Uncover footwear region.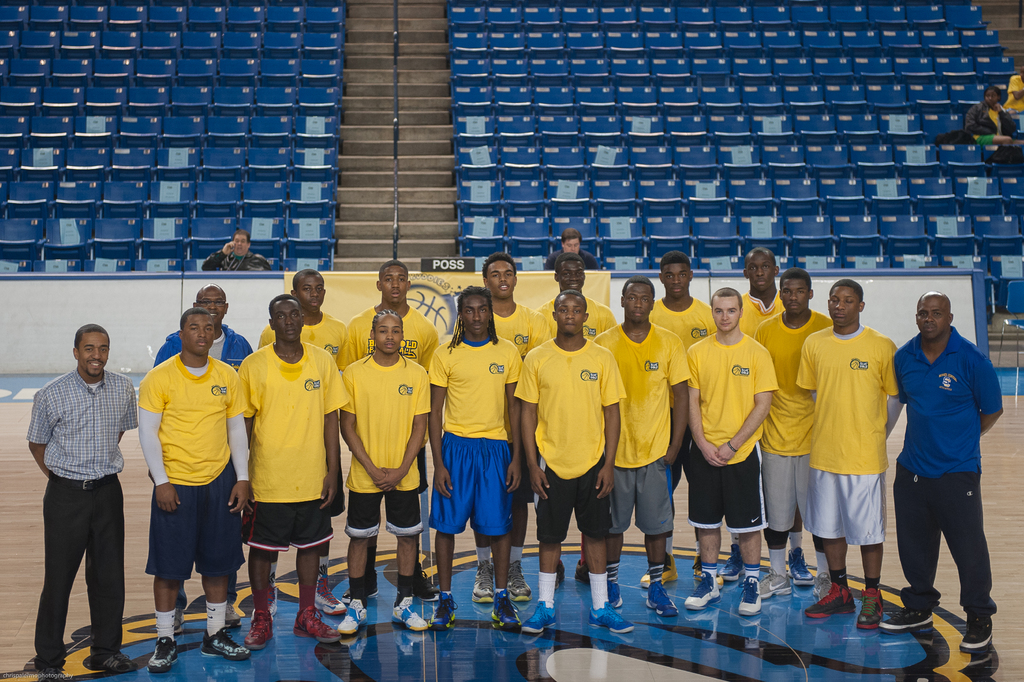
Uncovered: (714,542,747,583).
